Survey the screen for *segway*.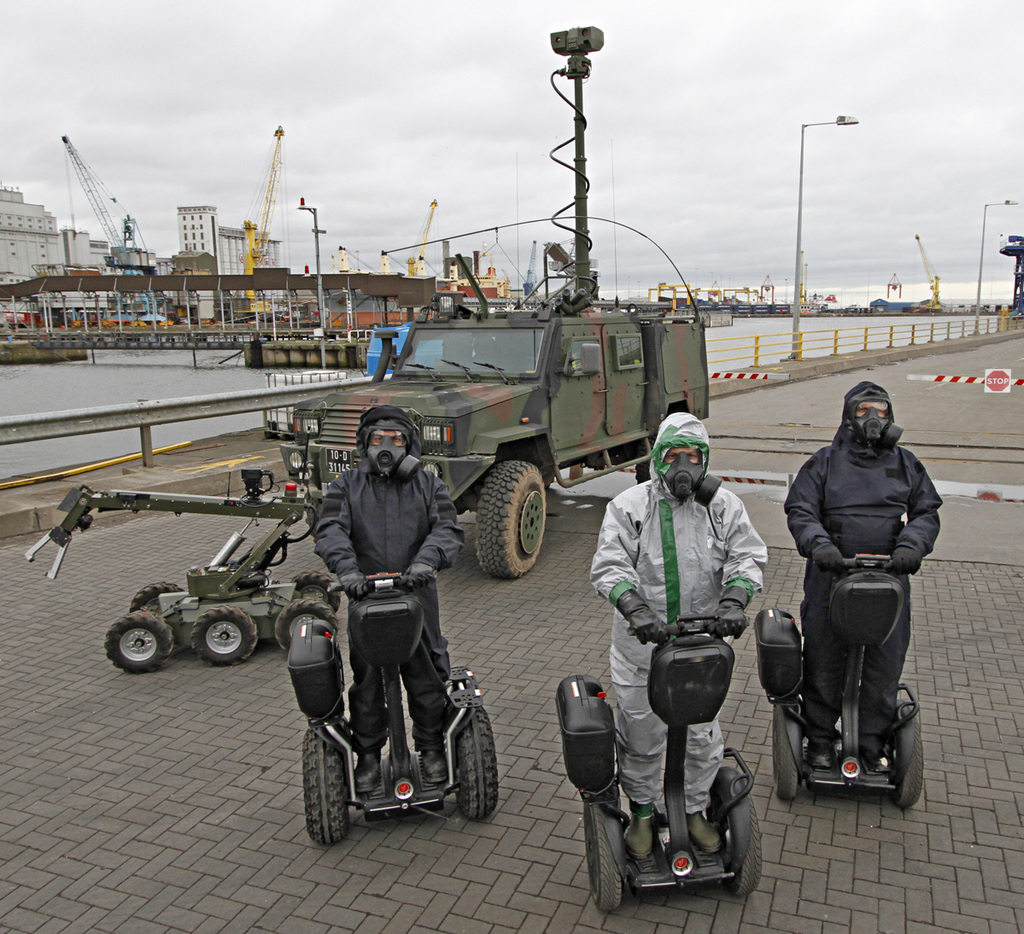
Survey found: bbox=(751, 554, 927, 811).
